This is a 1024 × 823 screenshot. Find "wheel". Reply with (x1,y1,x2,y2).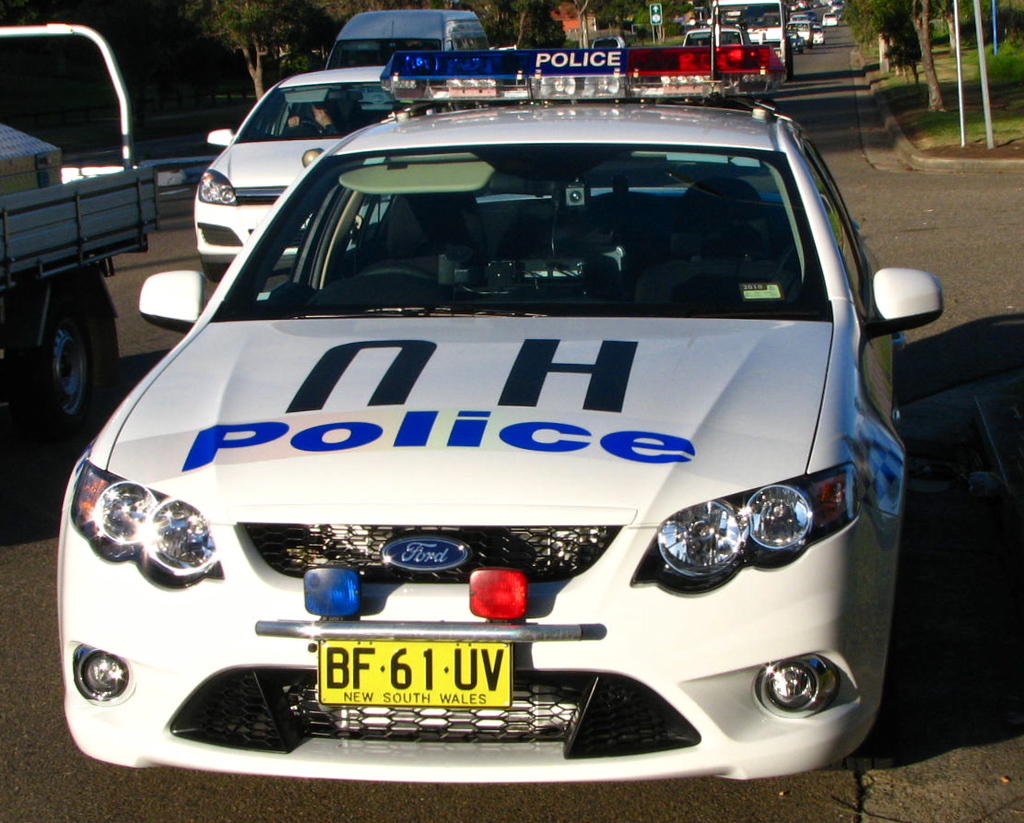
(282,122,327,137).
